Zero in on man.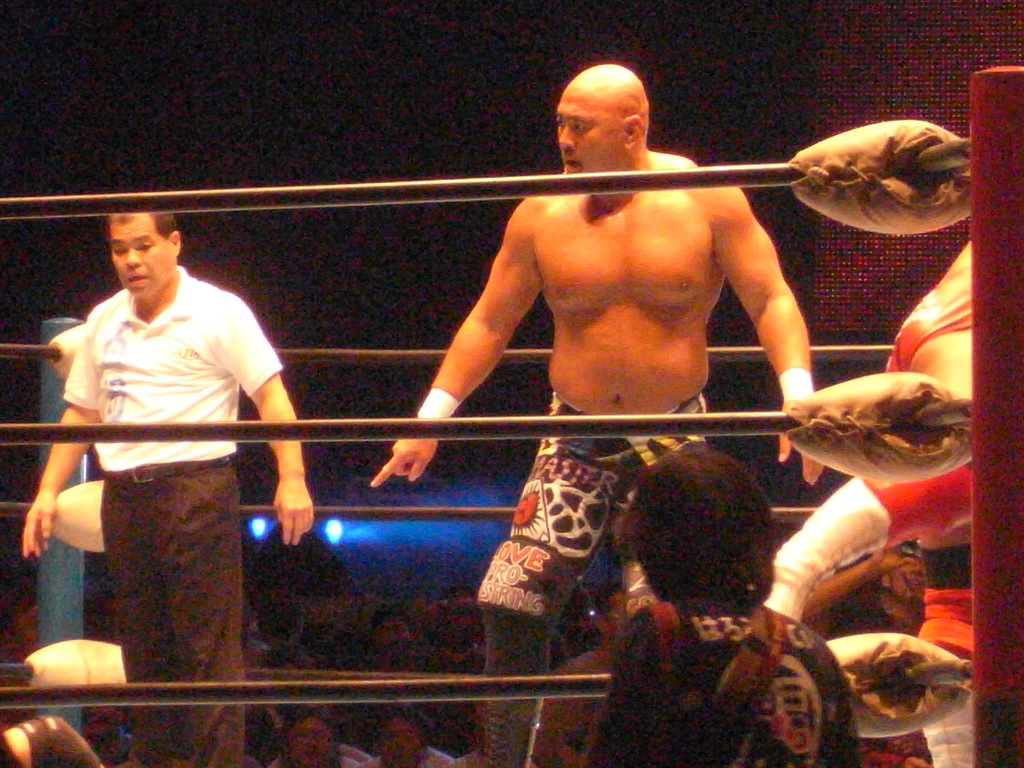
Zeroed in: [581, 446, 859, 767].
